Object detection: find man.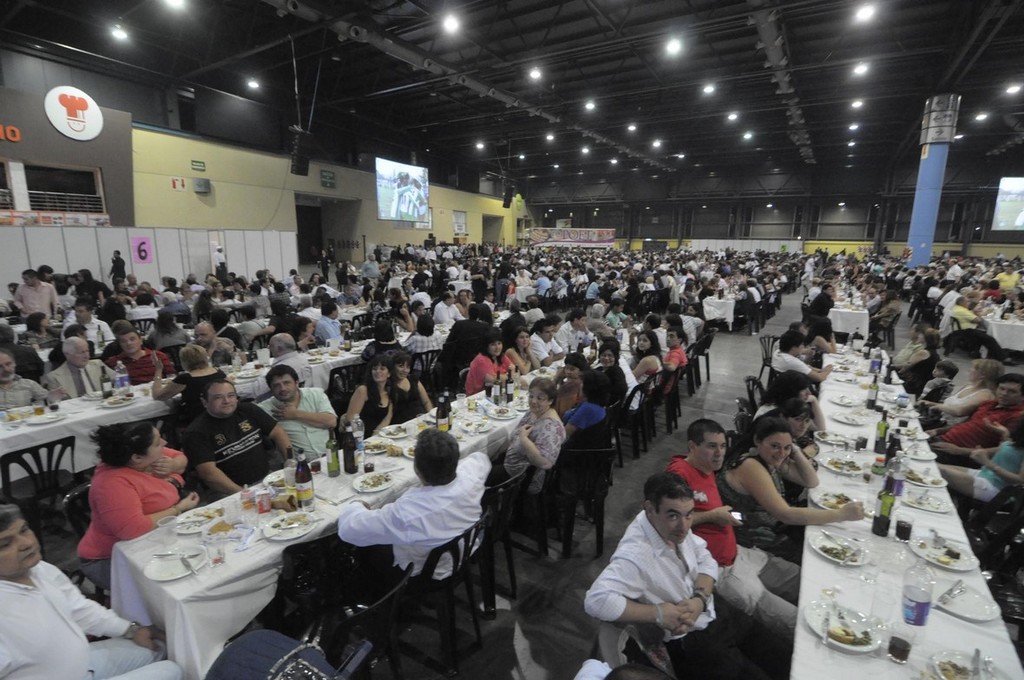
l=178, t=377, r=293, b=501.
